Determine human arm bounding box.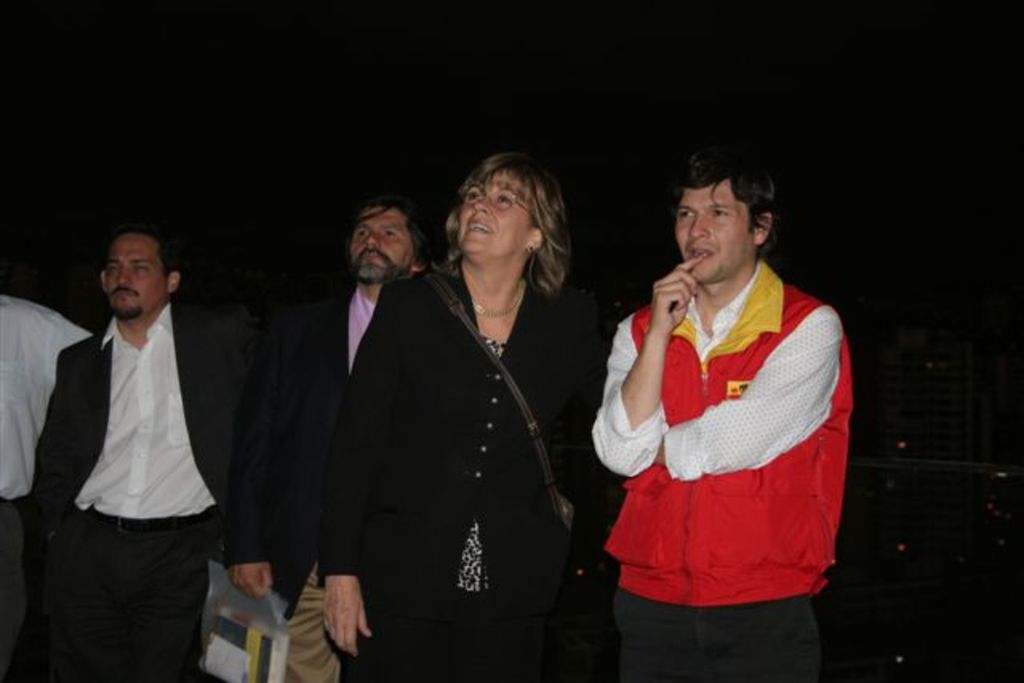
Determined: x1=610 y1=258 x2=699 y2=473.
